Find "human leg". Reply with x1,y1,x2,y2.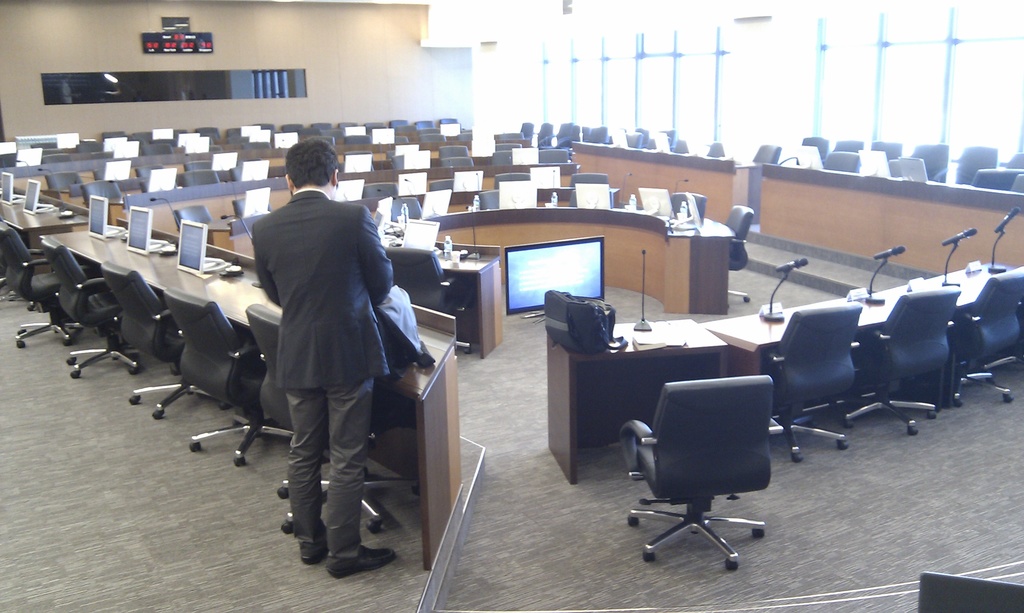
287,370,320,558.
